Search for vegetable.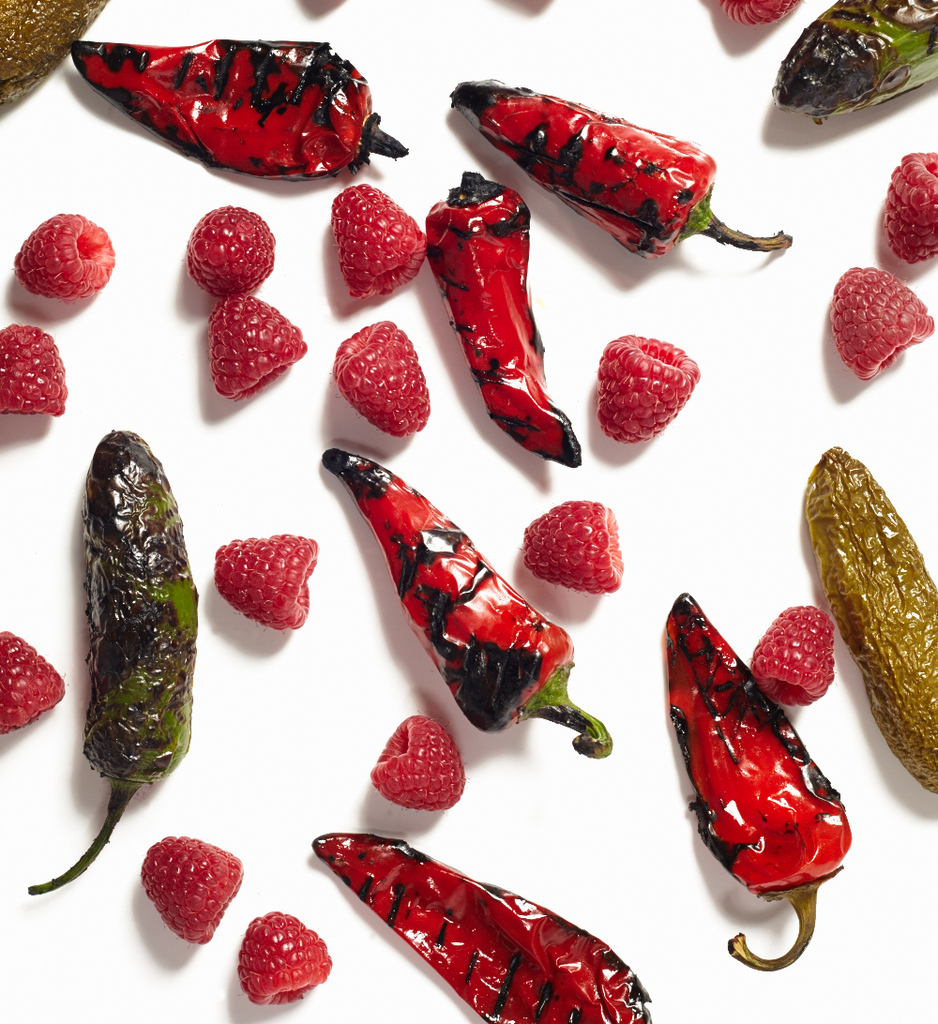
Found at <region>0, 0, 117, 119</region>.
